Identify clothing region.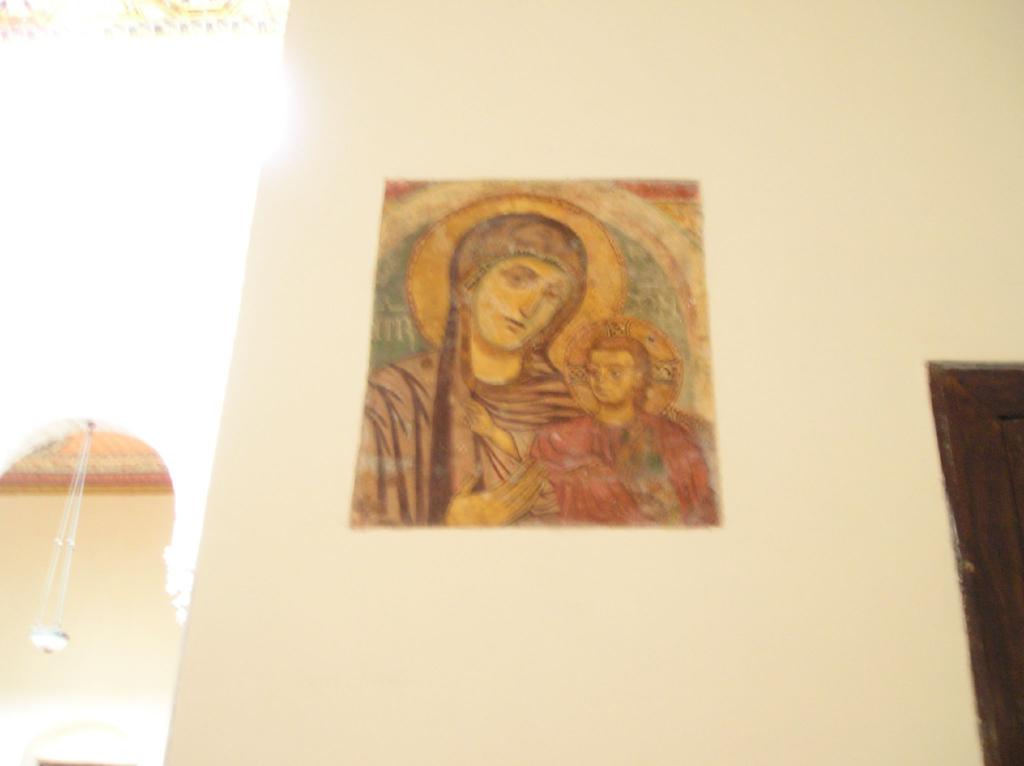
Region: pyautogui.locateOnScreen(356, 213, 587, 528).
